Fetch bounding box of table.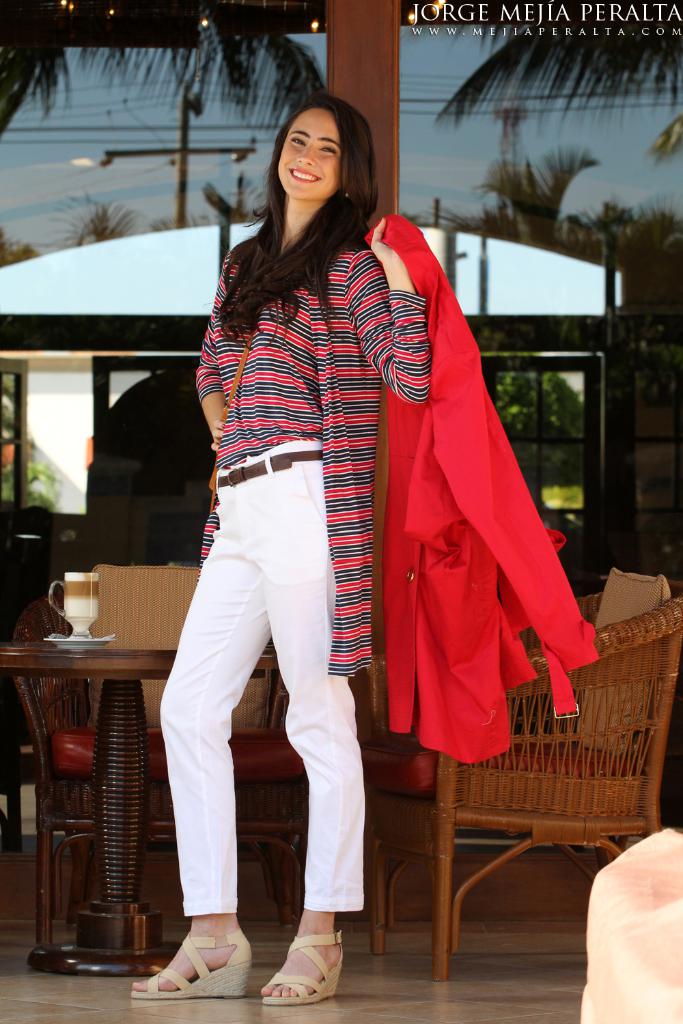
Bbox: <box>0,636,278,976</box>.
